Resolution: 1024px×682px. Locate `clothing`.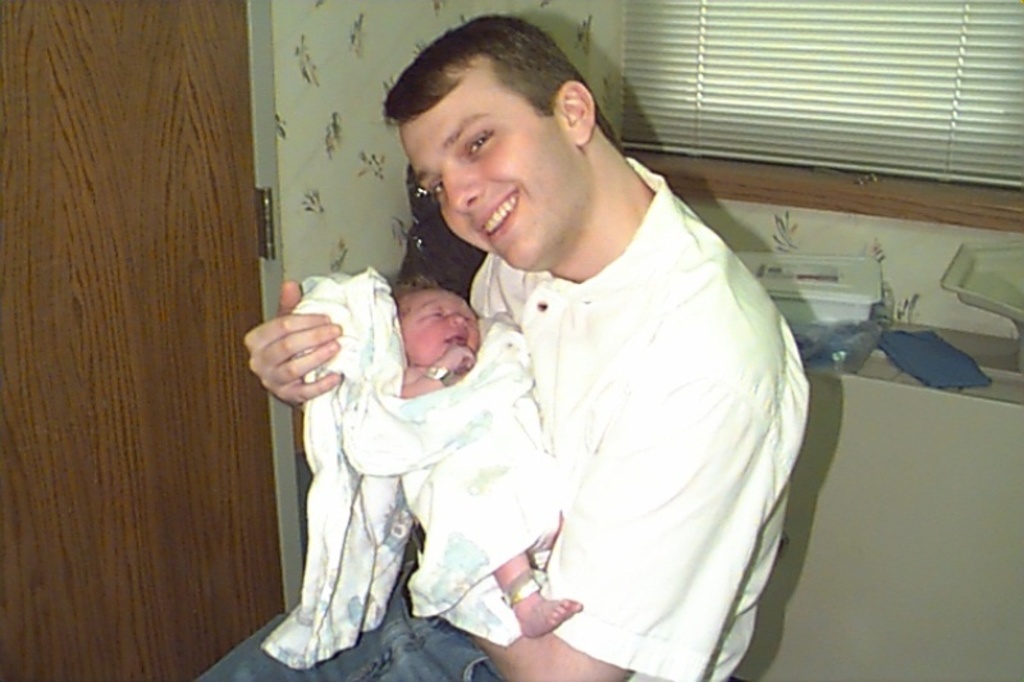
188, 147, 814, 681.
